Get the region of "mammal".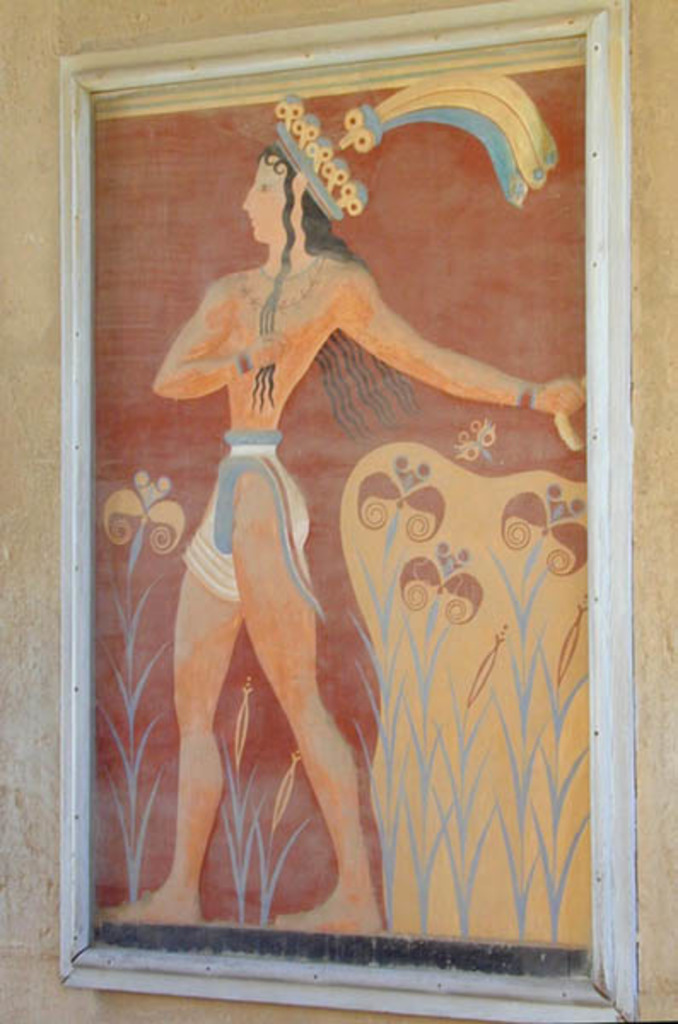
left=41, top=90, right=536, bottom=869.
